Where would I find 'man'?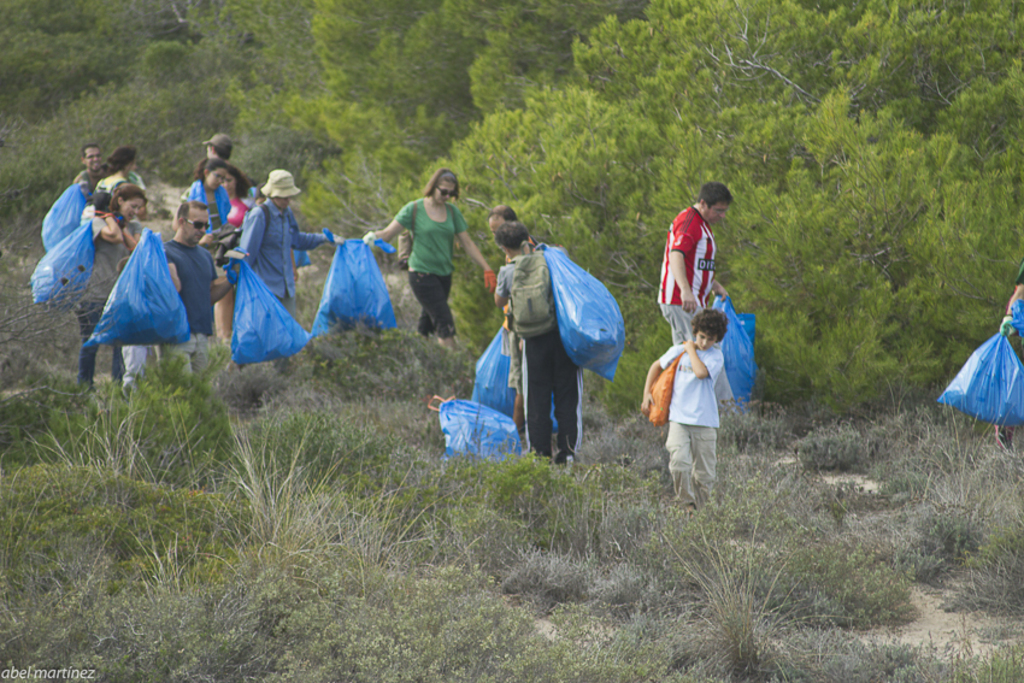
At BBox(71, 143, 112, 199).
